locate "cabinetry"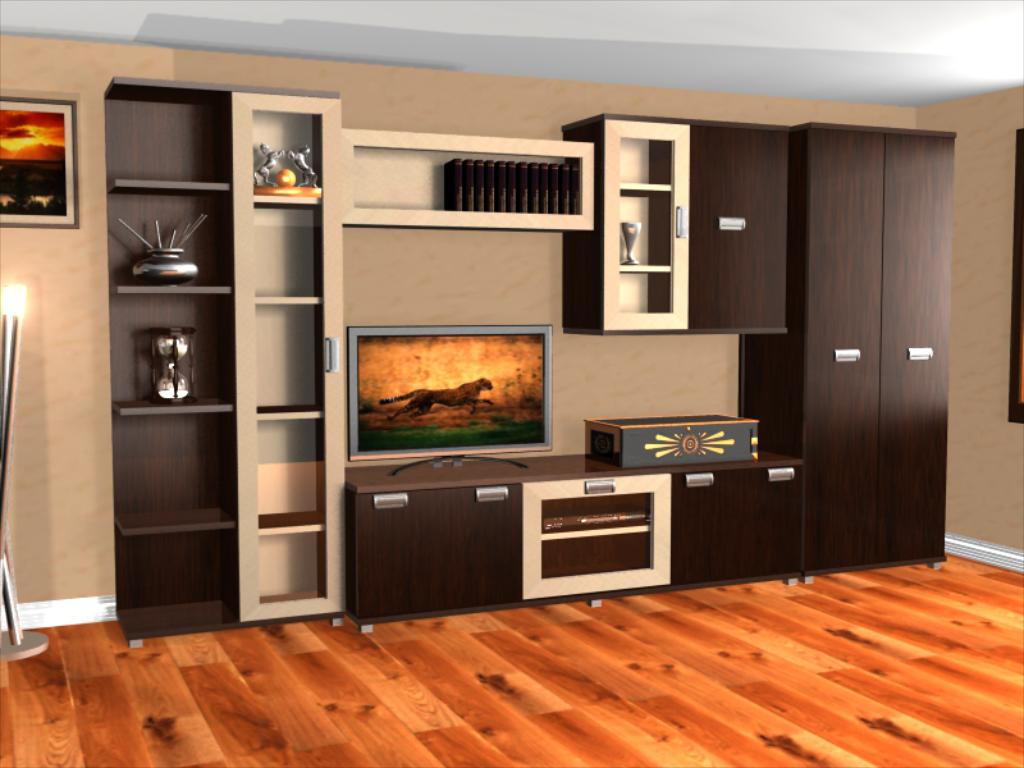
locate(102, 82, 236, 188)
